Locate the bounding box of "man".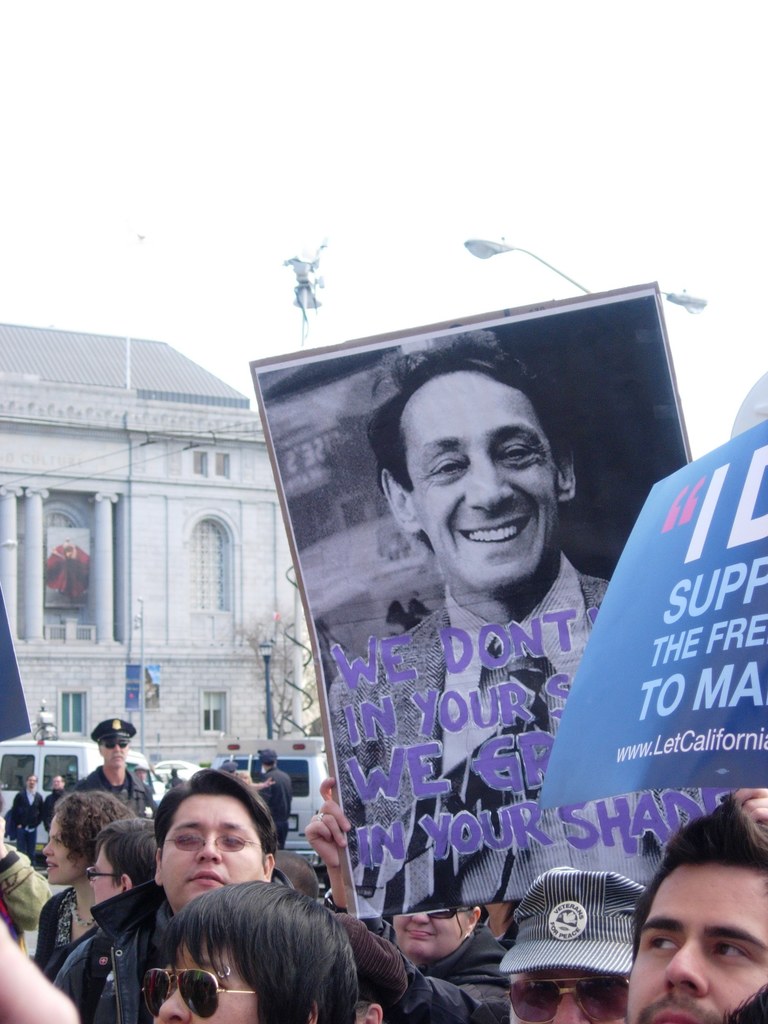
Bounding box: x1=310 y1=769 x2=506 y2=1023.
